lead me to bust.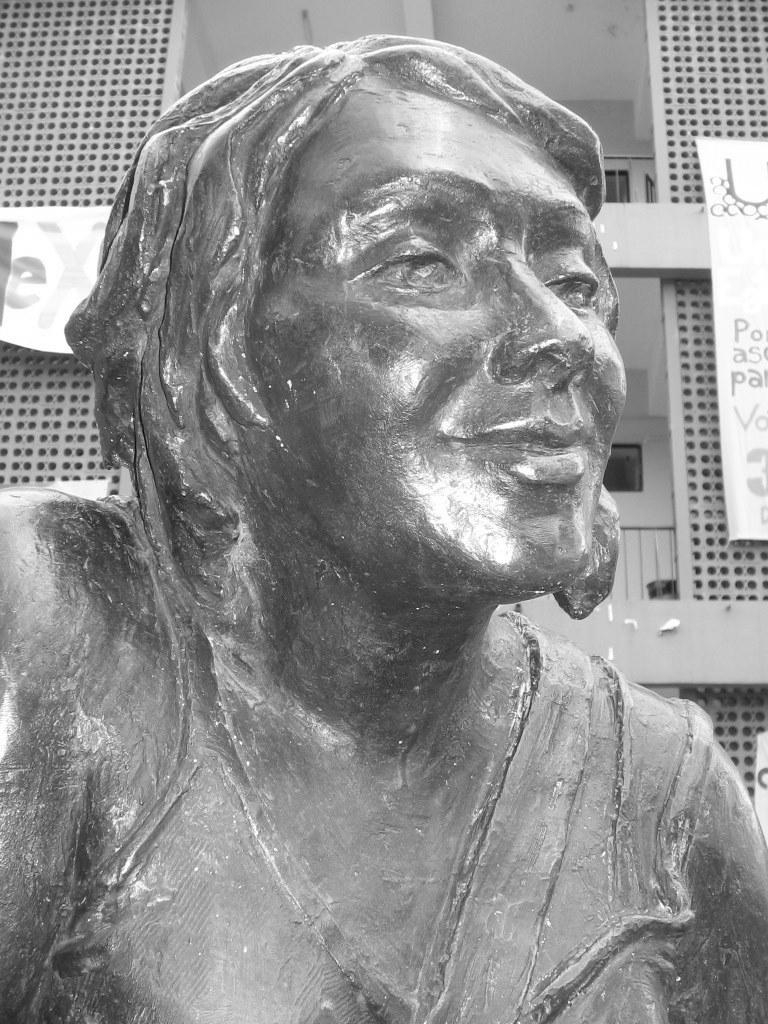
Lead to bbox(0, 33, 767, 1023).
